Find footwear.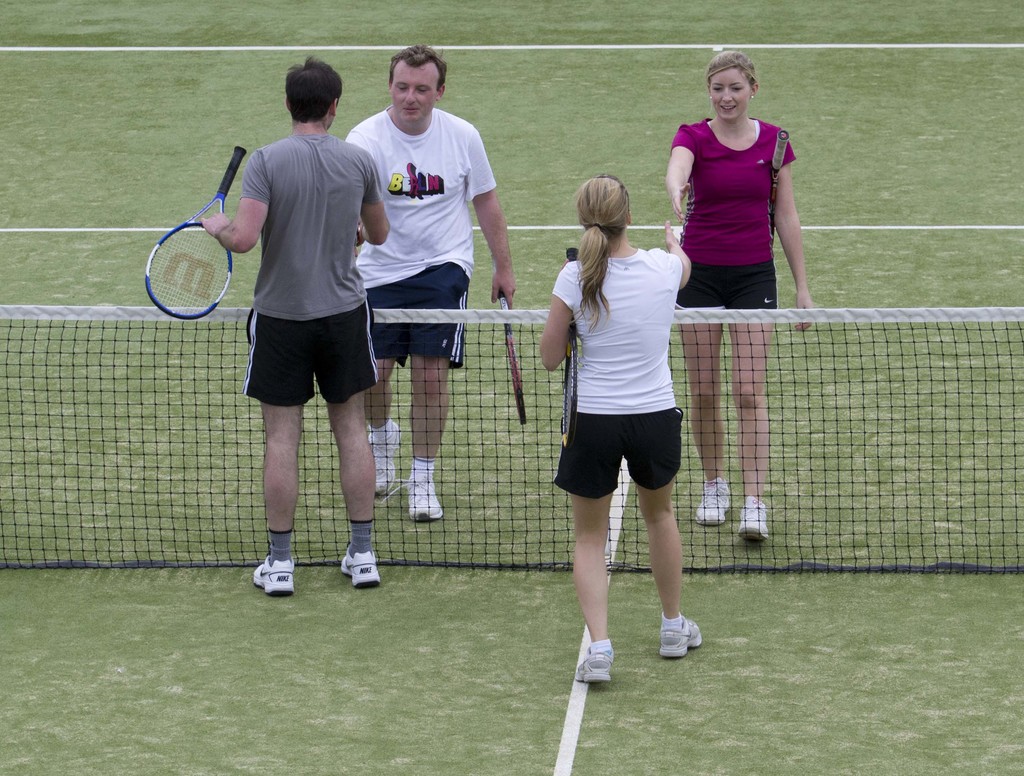
pyautogui.locateOnScreen(251, 551, 297, 595).
